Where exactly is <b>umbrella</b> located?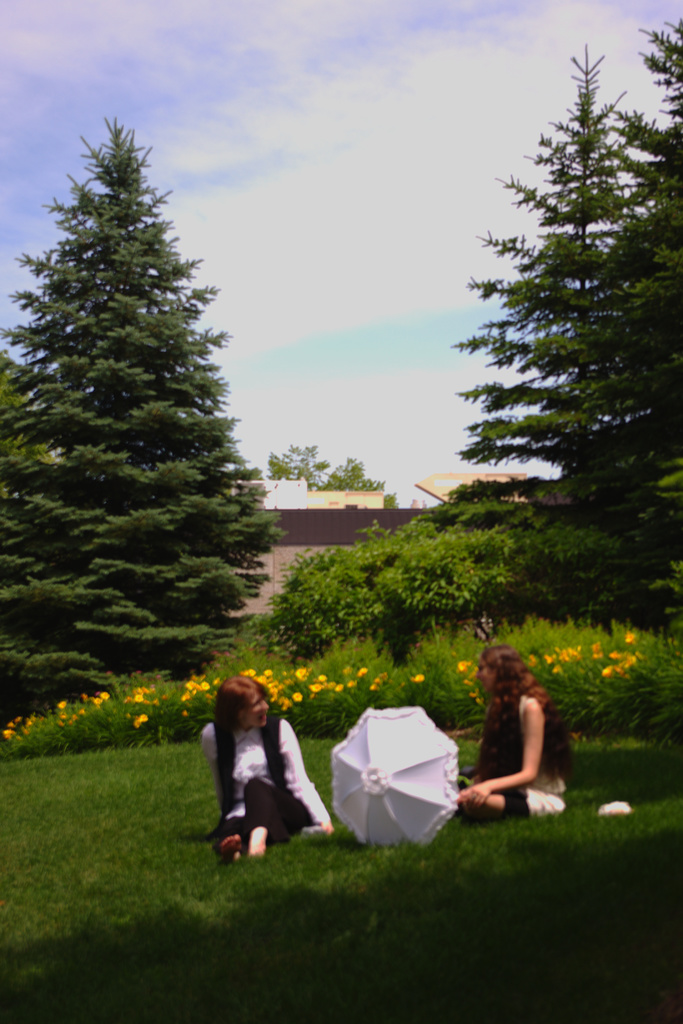
Its bounding box is <bbox>325, 706, 459, 848</bbox>.
